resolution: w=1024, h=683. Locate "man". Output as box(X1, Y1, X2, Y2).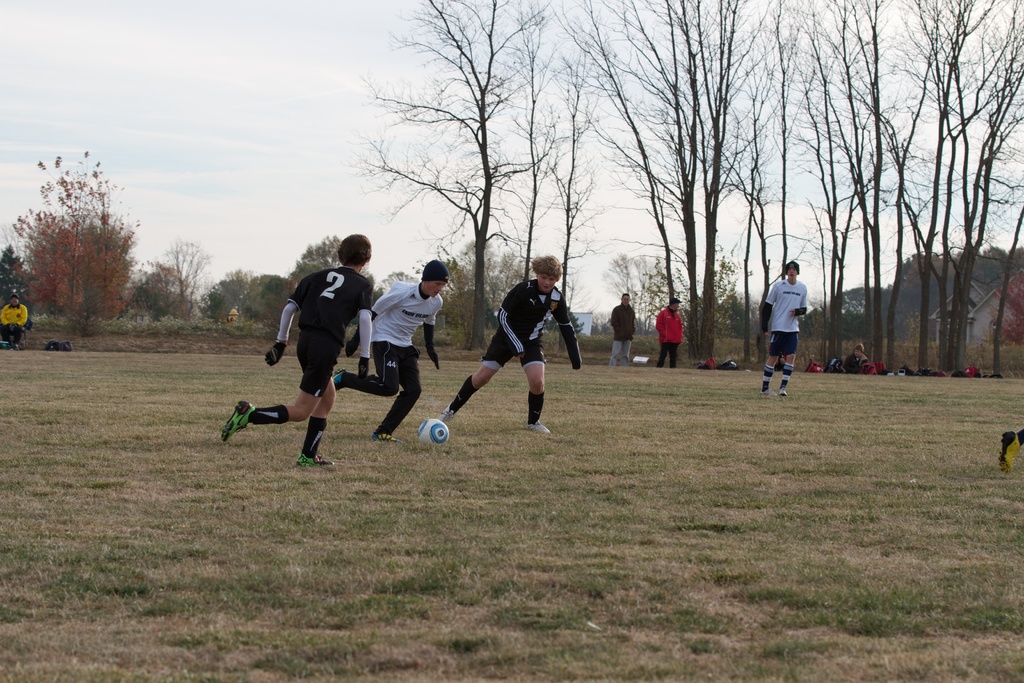
box(266, 245, 376, 467).
